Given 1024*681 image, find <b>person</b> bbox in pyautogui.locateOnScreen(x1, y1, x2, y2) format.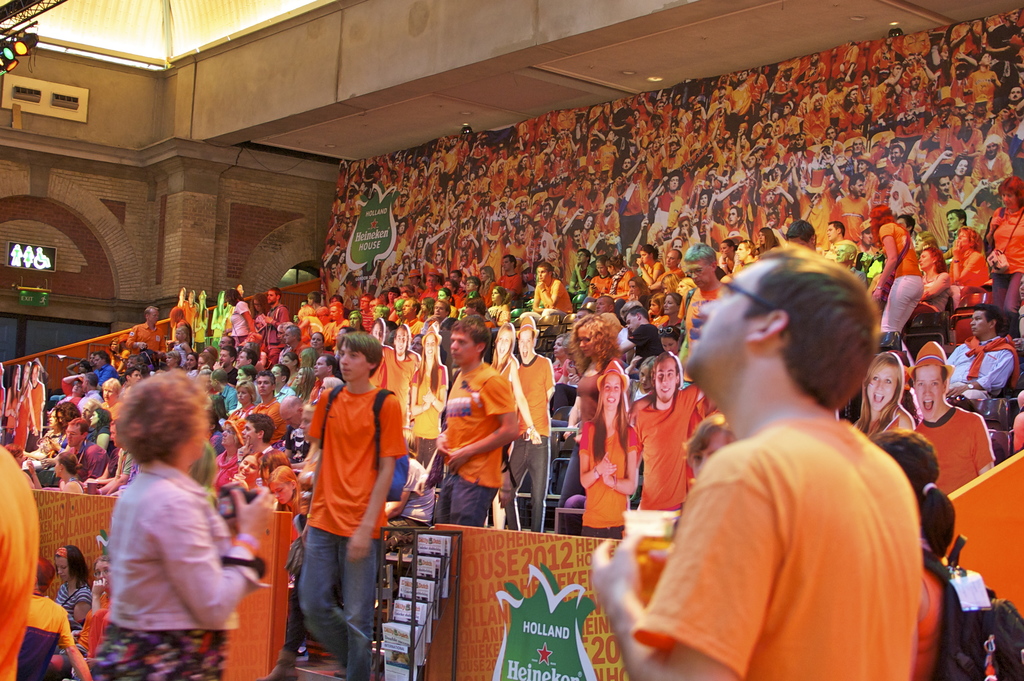
pyautogui.locateOnScreen(288, 324, 410, 680).
